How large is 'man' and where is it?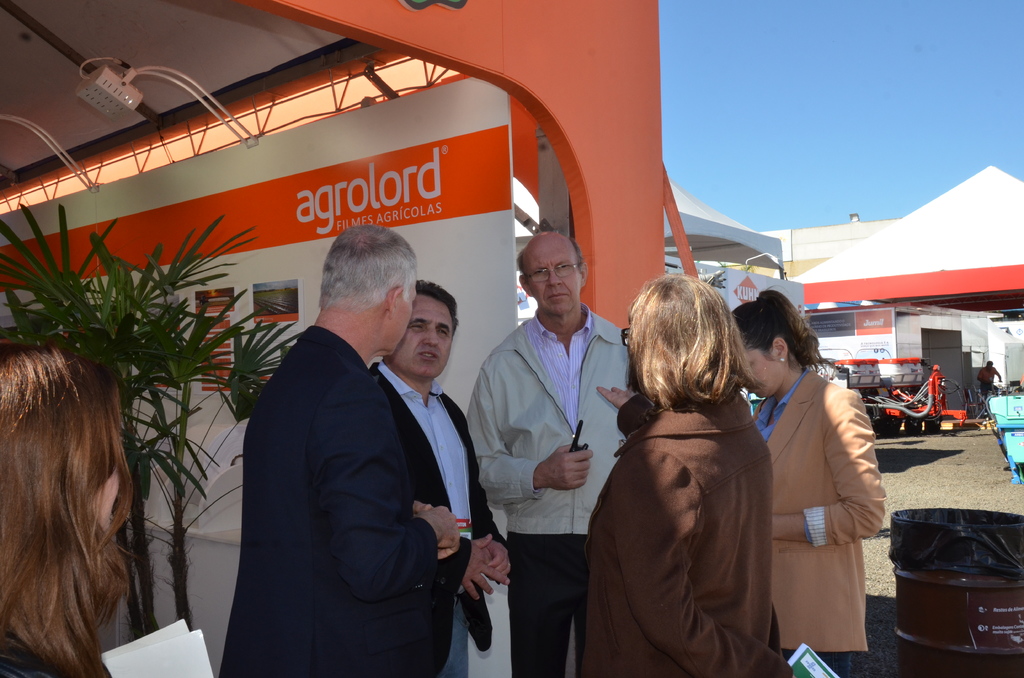
Bounding box: select_region(463, 228, 620, 677).
